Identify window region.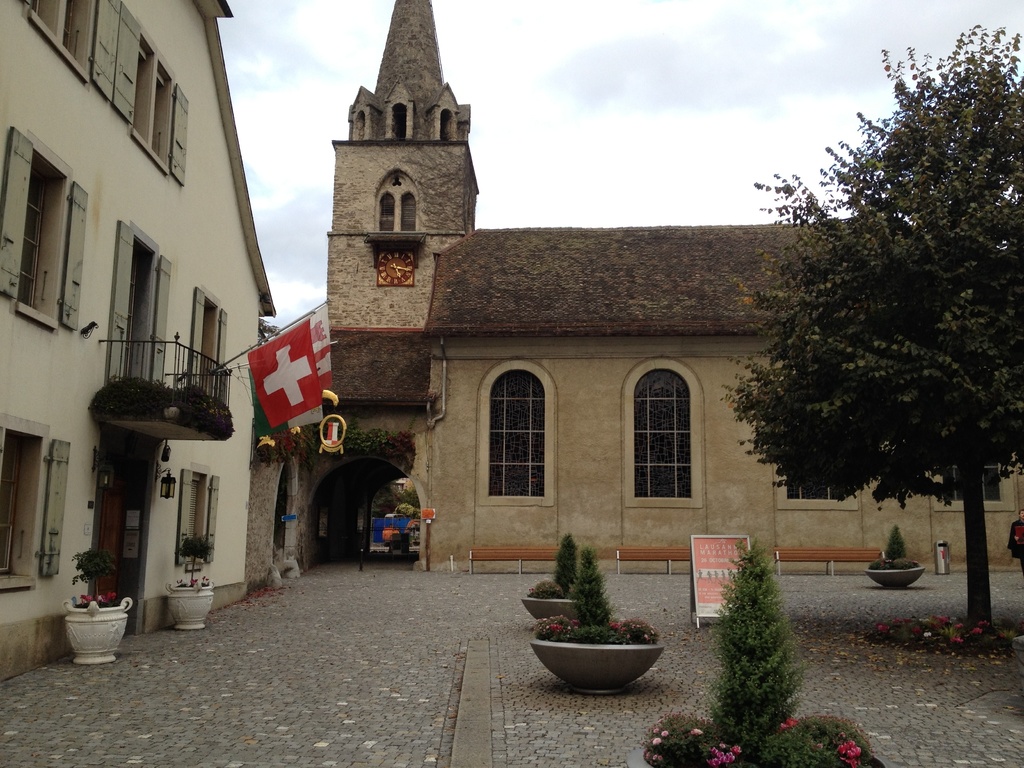
Region: 623, 360, 701, 508.
